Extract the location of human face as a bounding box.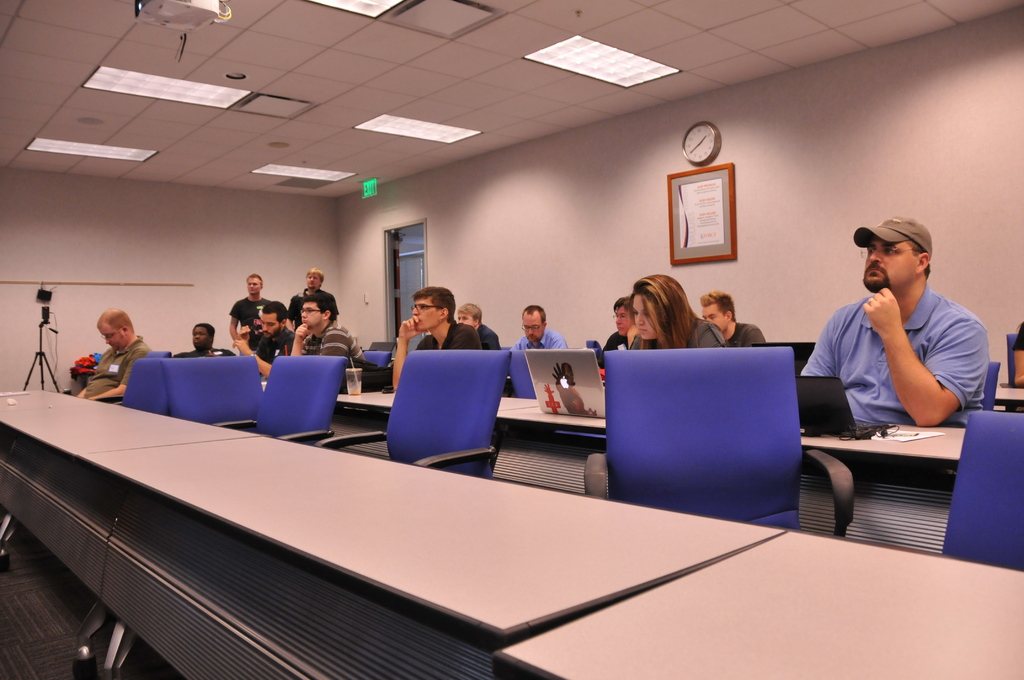
locate(298, 298, 326, 330).
